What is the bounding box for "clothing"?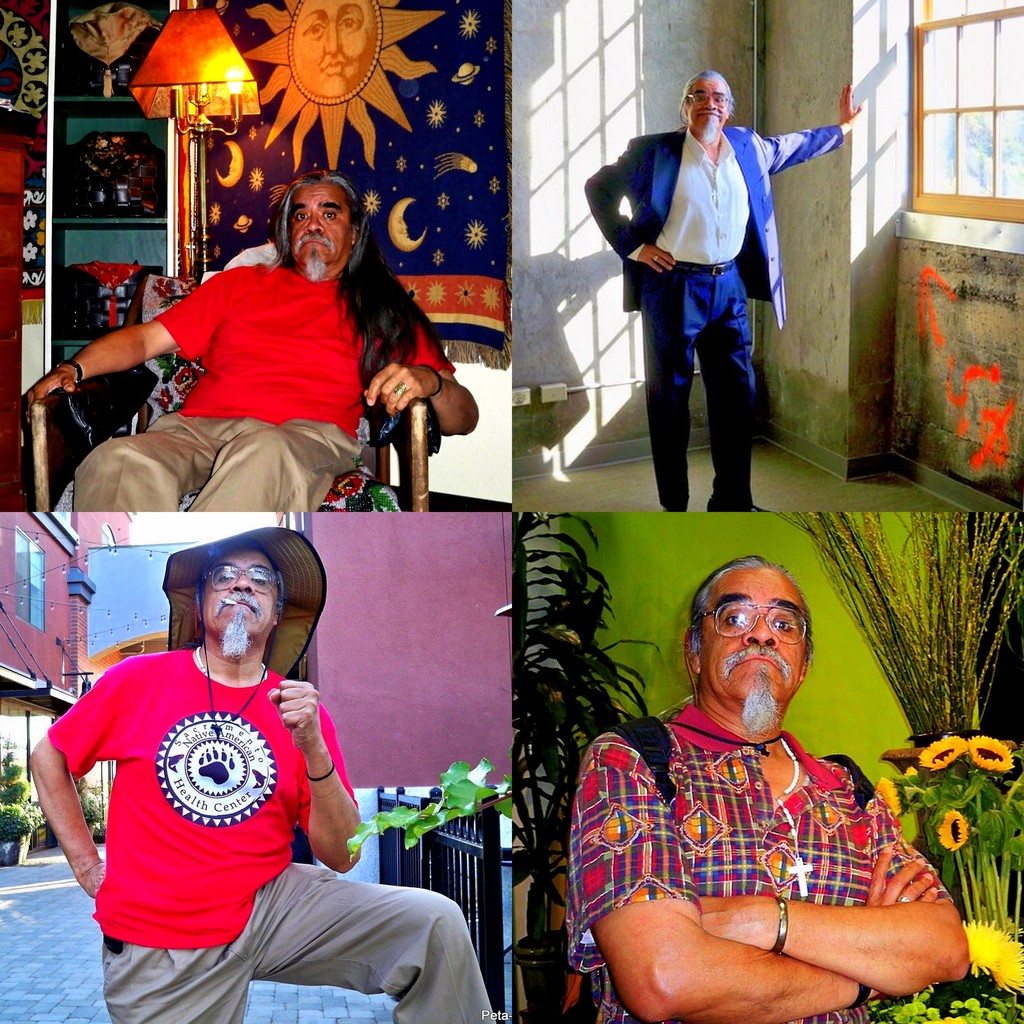
[74, 616, 342, 956].
